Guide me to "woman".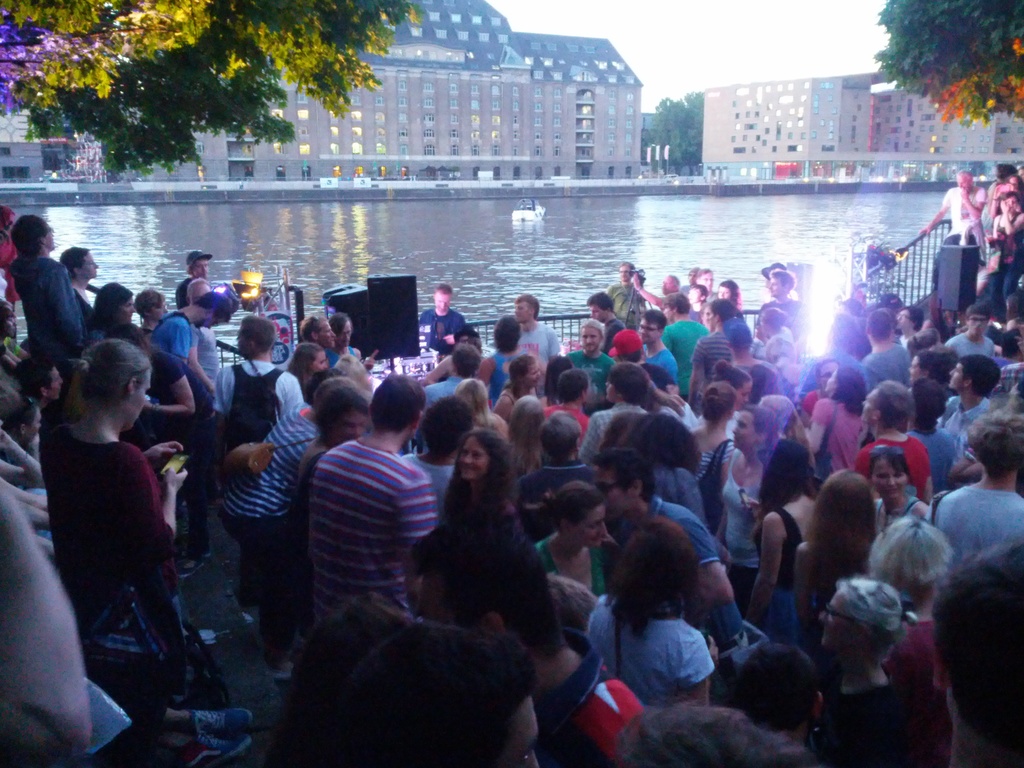
Guidance: box(0, 205, 20, 346).
